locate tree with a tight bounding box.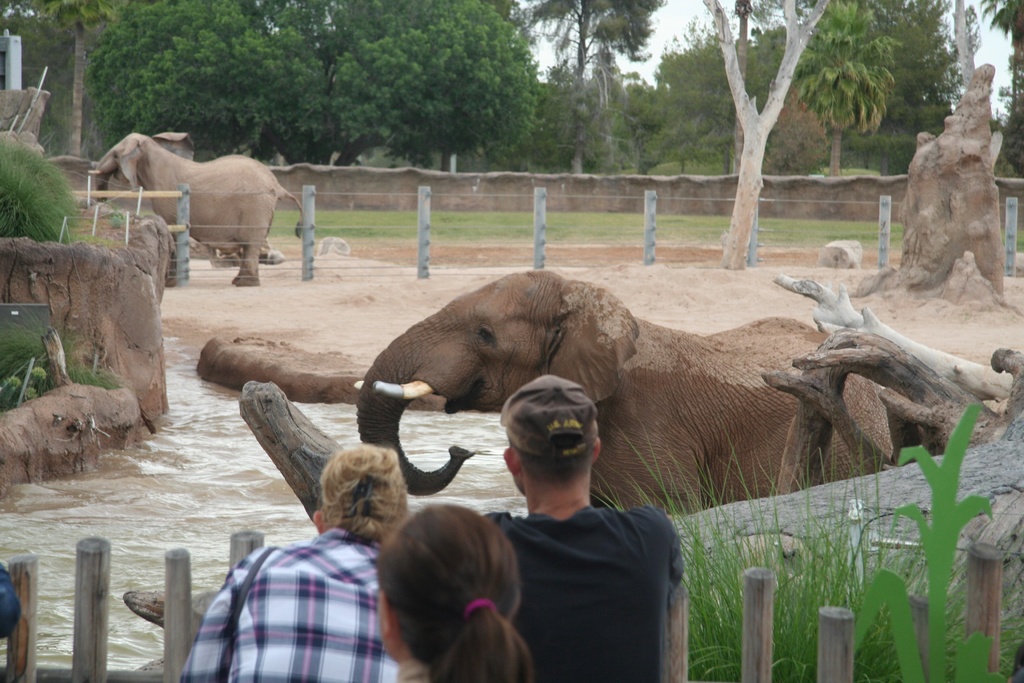
locate(529, 0, 660, 167).
